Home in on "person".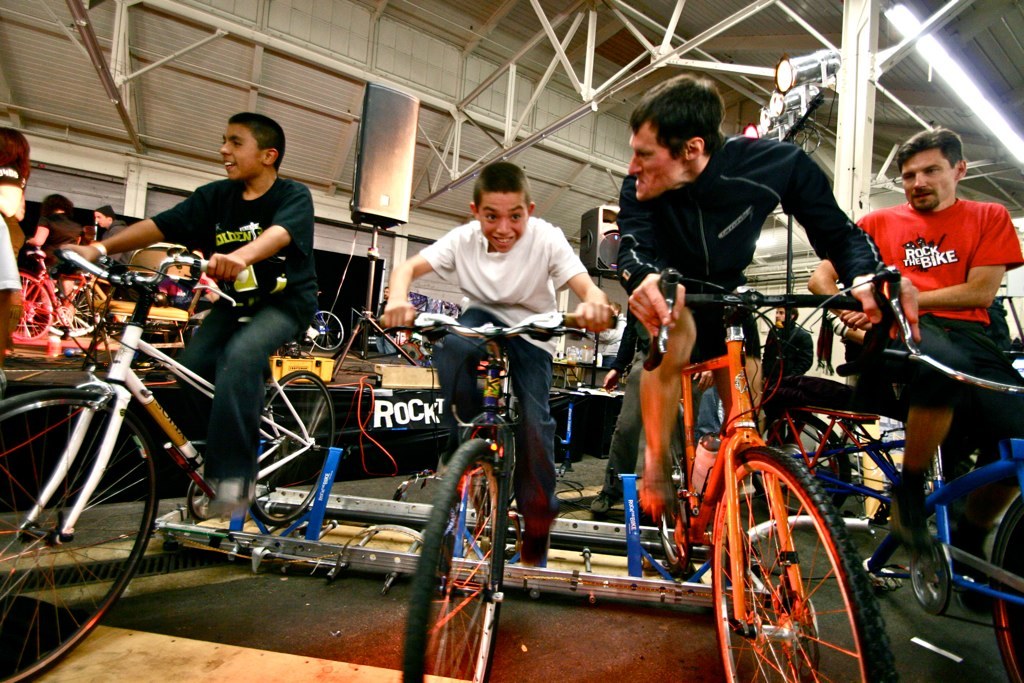
Homed in at [376,162,612,572].
